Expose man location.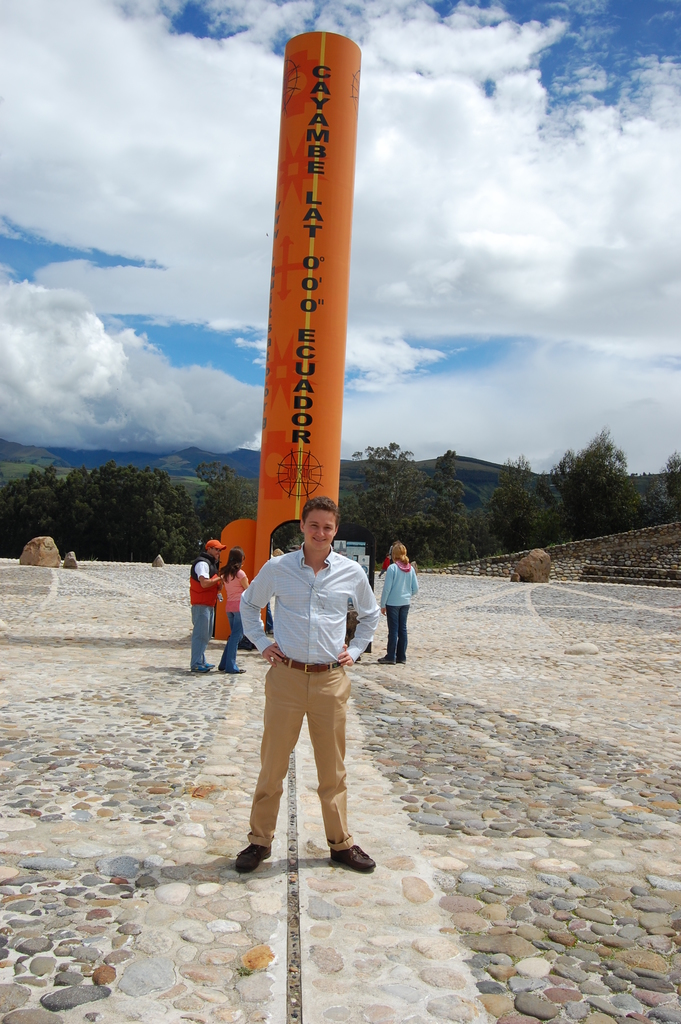
Exposed at (187, 536, 224, 676).
